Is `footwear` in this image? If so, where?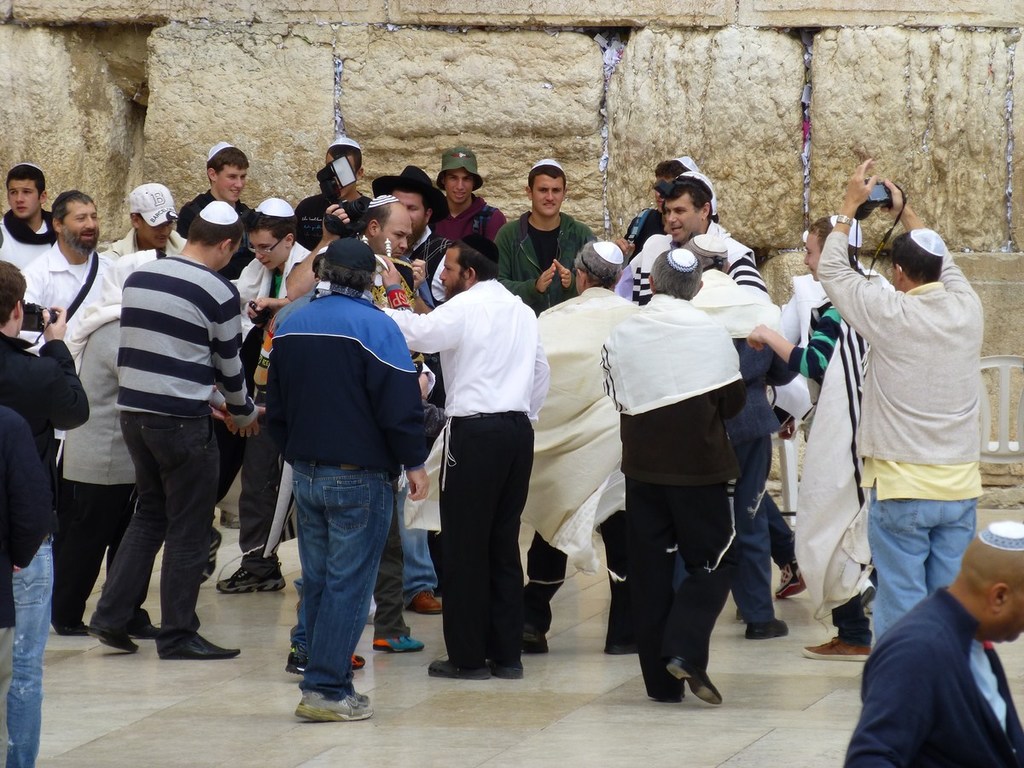
Yes, at (left=744, top=616, right=793, bottom=642).
